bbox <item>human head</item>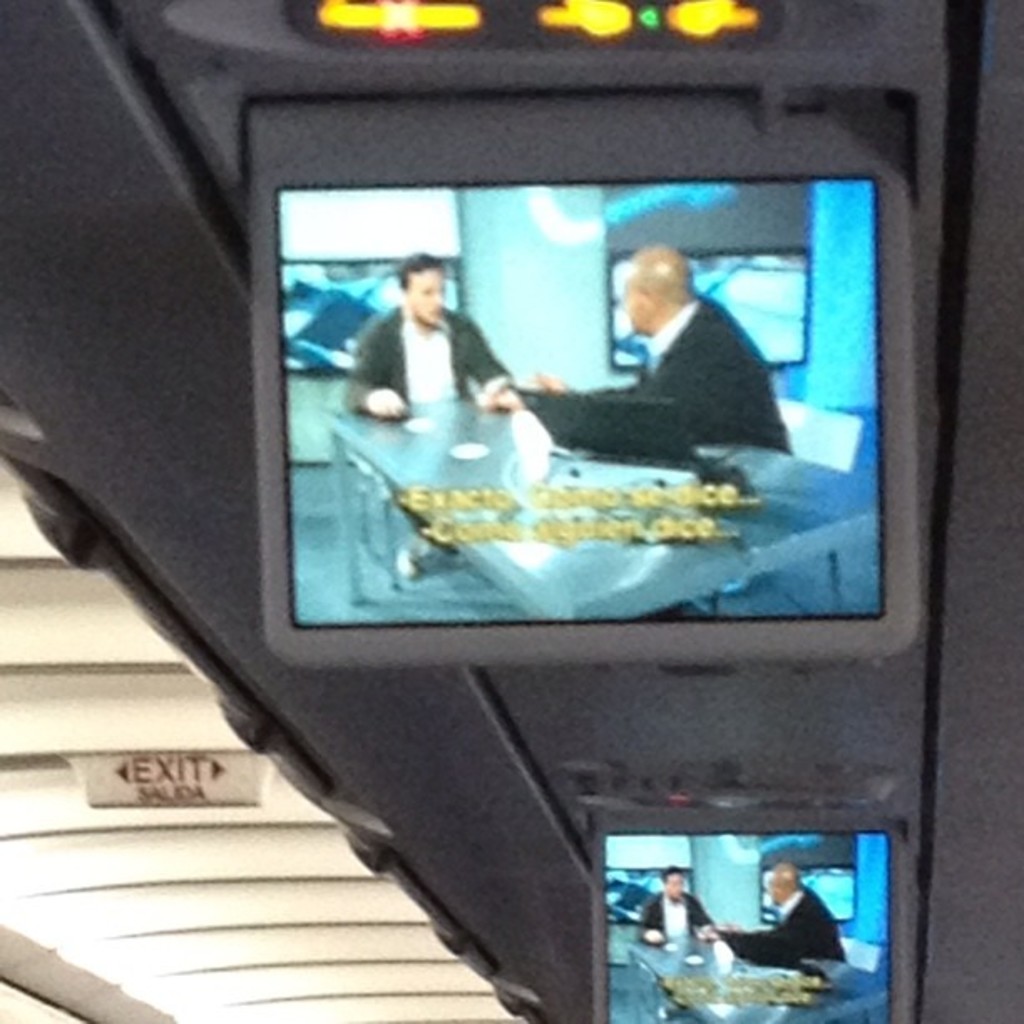
656 863 681 902
